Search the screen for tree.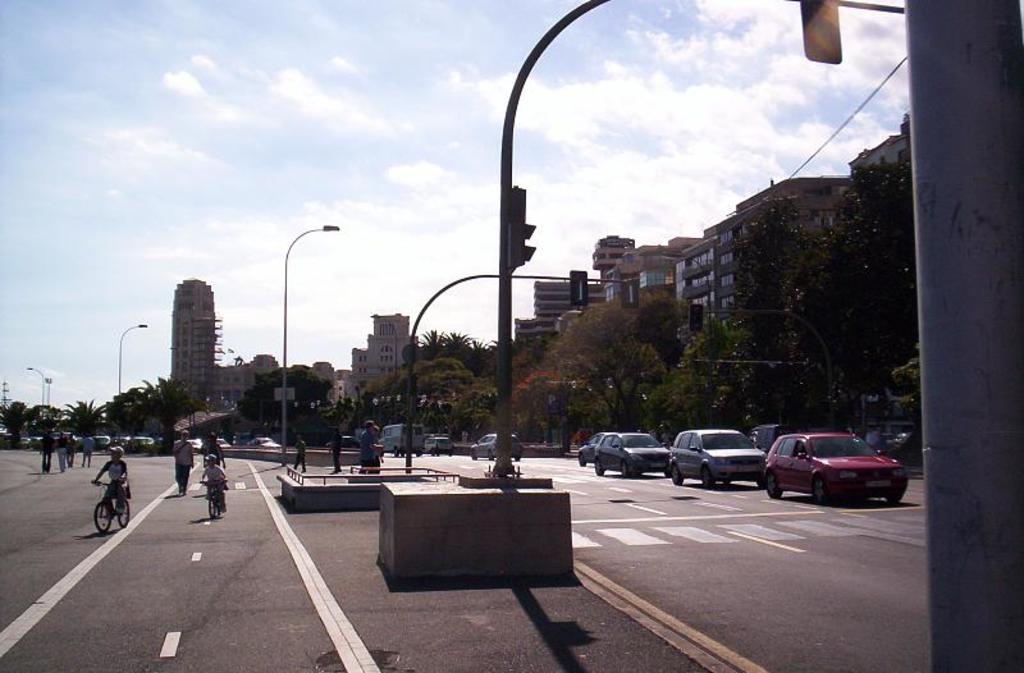
Found at 772/116/920/435.
